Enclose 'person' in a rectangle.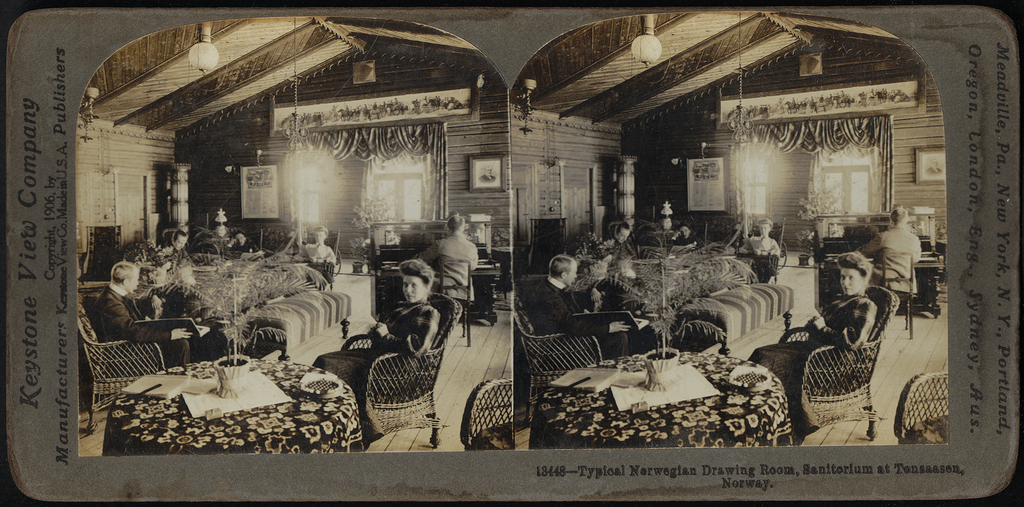
(735,215,783,283).
